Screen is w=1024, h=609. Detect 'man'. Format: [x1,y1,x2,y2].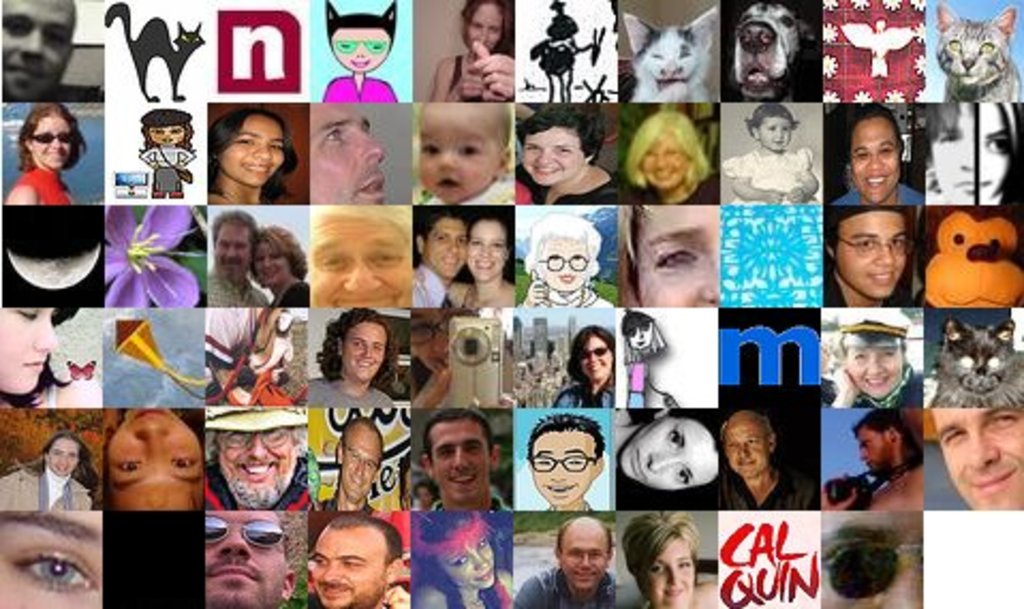
[930,402,1022,509].
